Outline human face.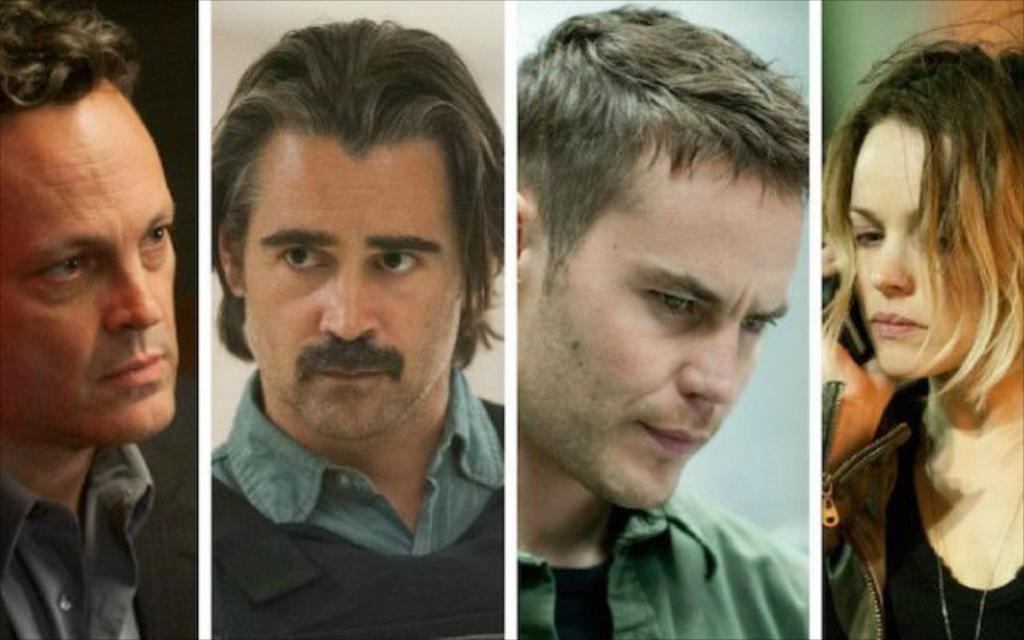
Outline: <bbox>237, 134, 462, 442</bbox>.
